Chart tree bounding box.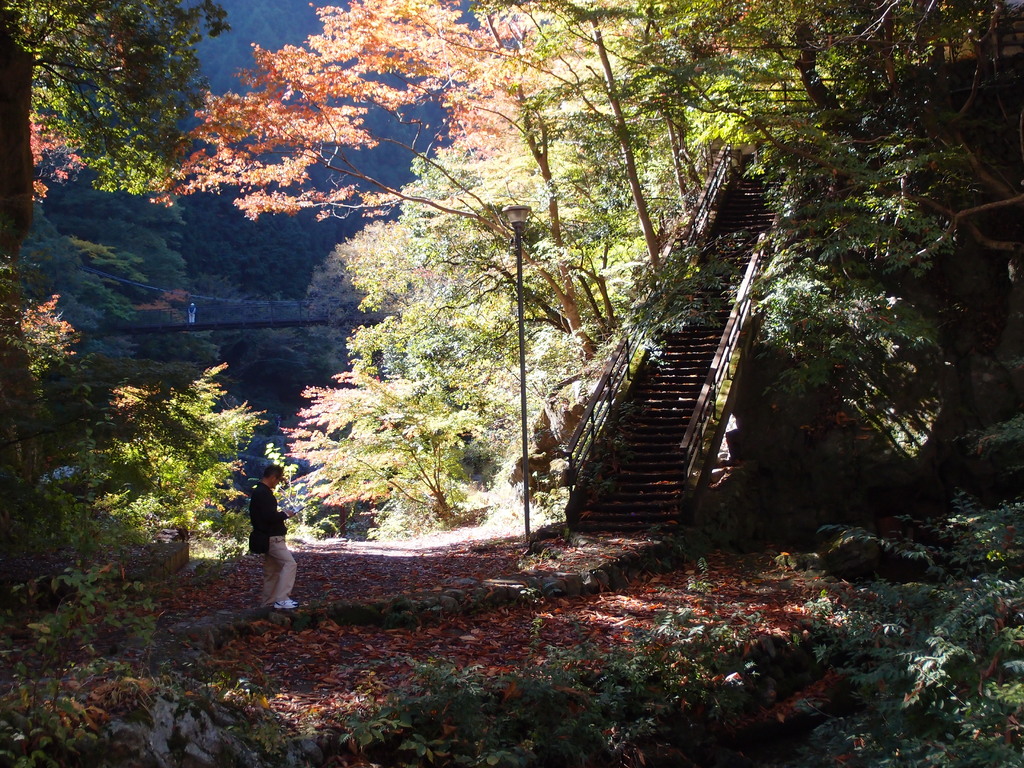
Charted: {"left": 282, "top": 368, "right": 479, "bottom": 511}.
